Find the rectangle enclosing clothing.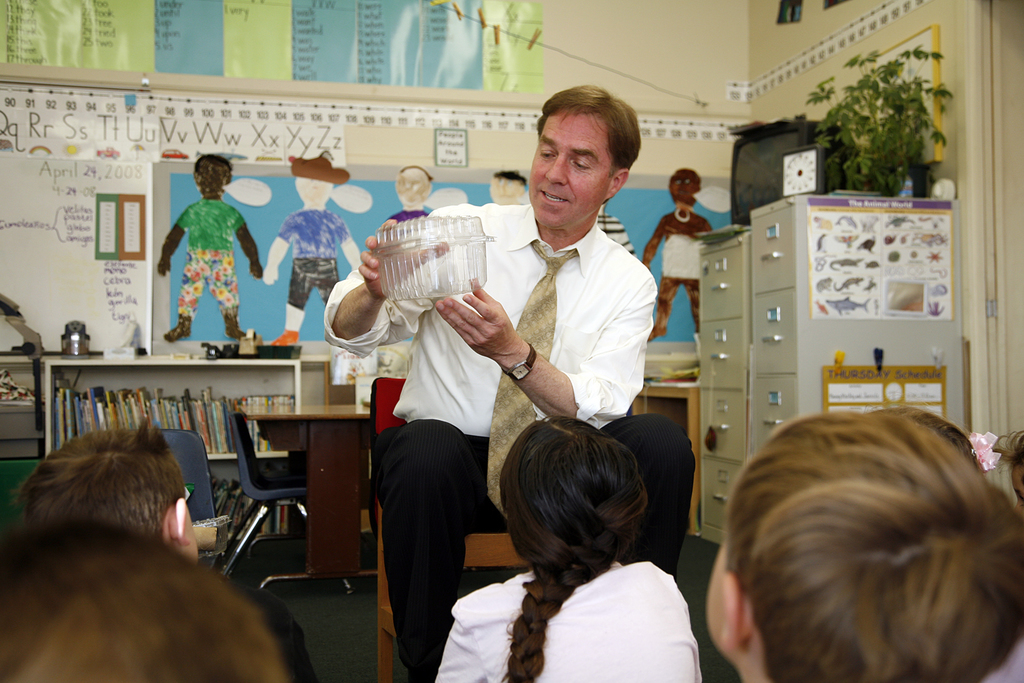
{"left": 644, "top": 208, "right": 717, "bottom": 327}.
